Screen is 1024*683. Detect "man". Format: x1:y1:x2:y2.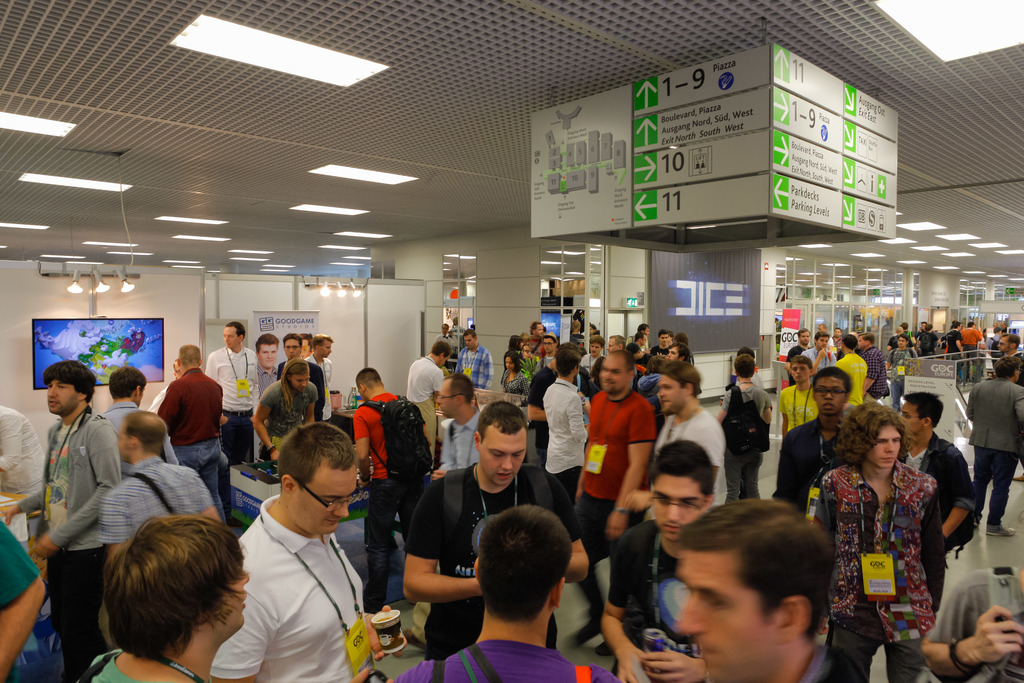
394:506:620:682.
